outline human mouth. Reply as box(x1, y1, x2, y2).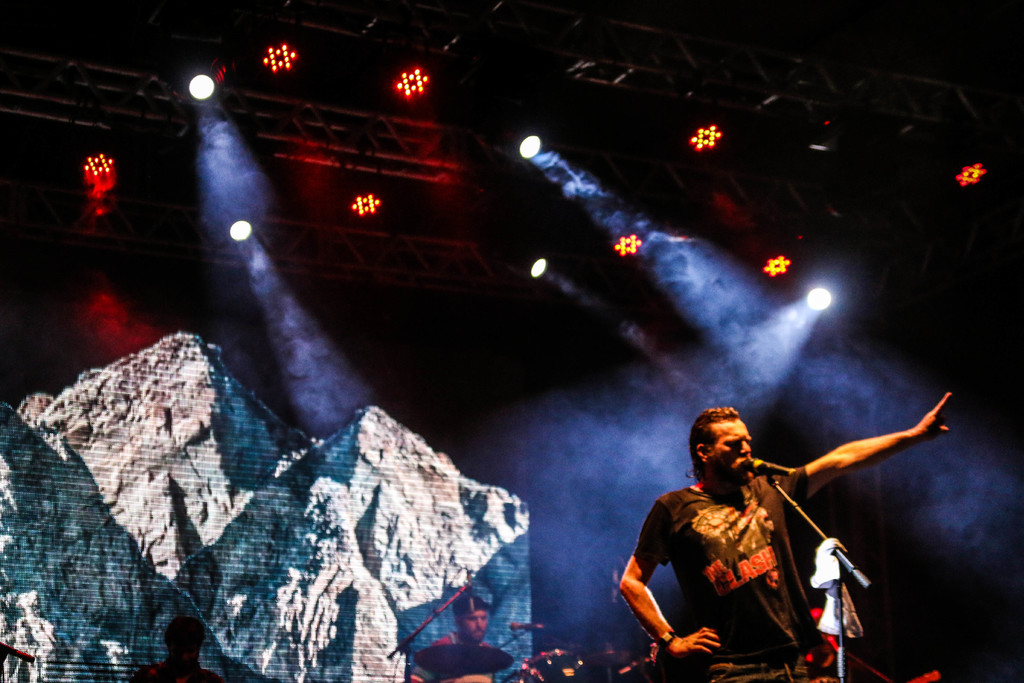
box(473, 628, 486, 637).
